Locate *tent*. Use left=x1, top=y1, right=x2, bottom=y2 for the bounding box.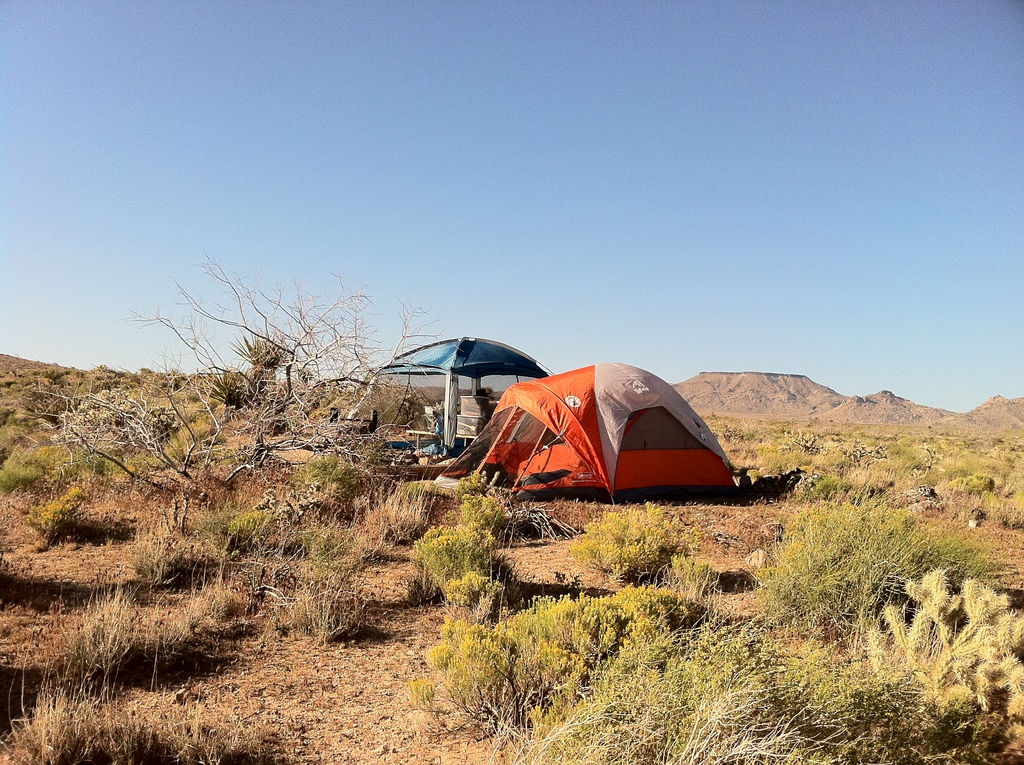
left=363, top=323, right=556, bottom=462.
